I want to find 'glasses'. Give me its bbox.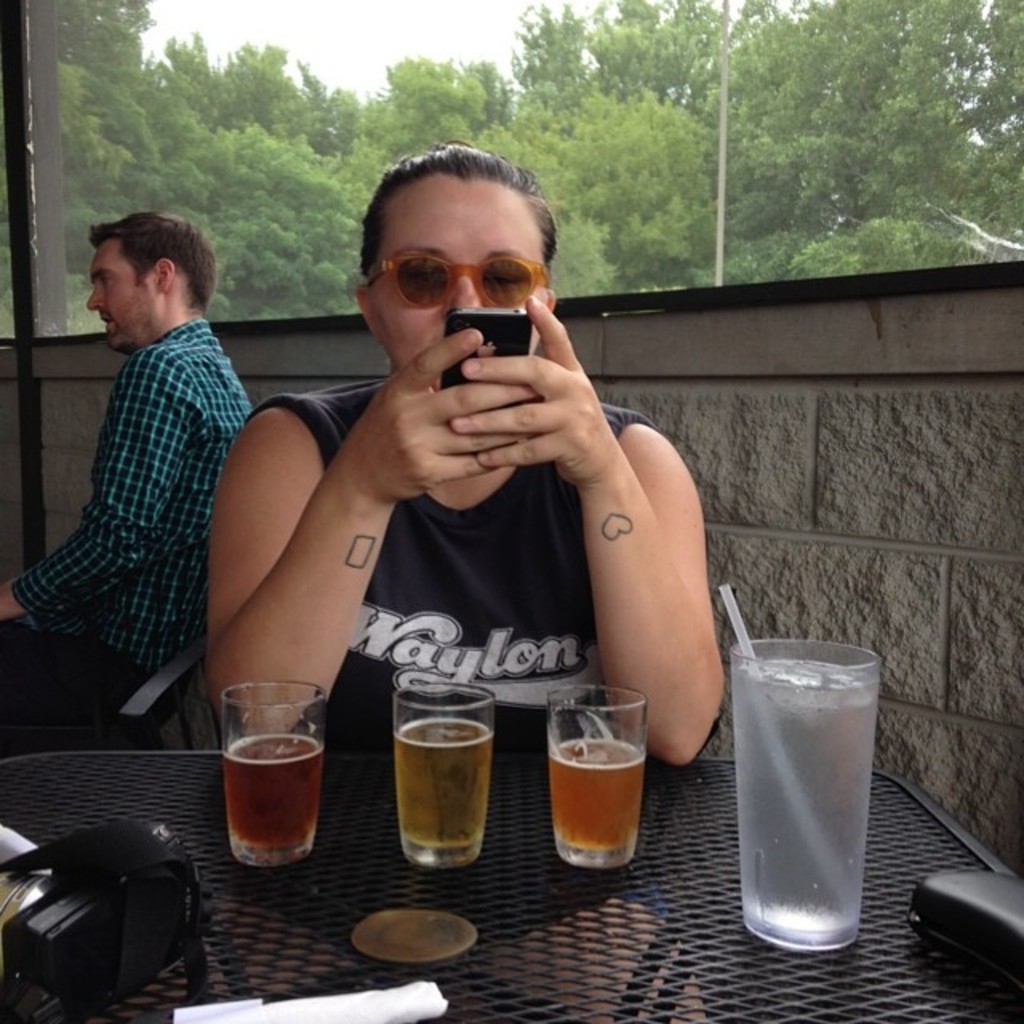
(365, 242, 571, 307).
